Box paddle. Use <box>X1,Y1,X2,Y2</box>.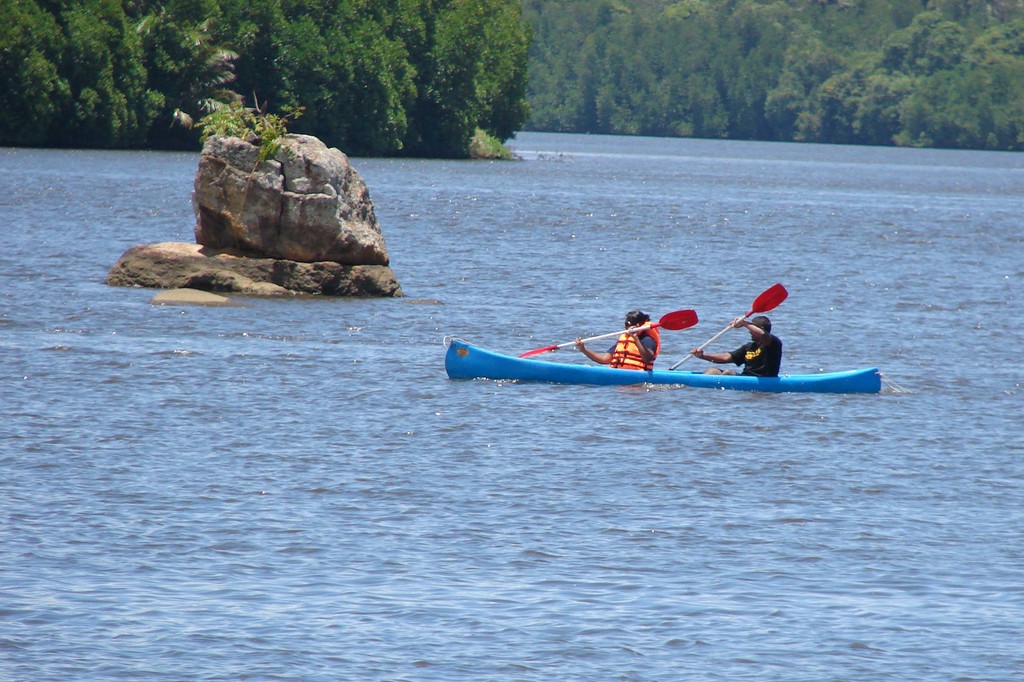
<box>519,306,696,358</box>.
